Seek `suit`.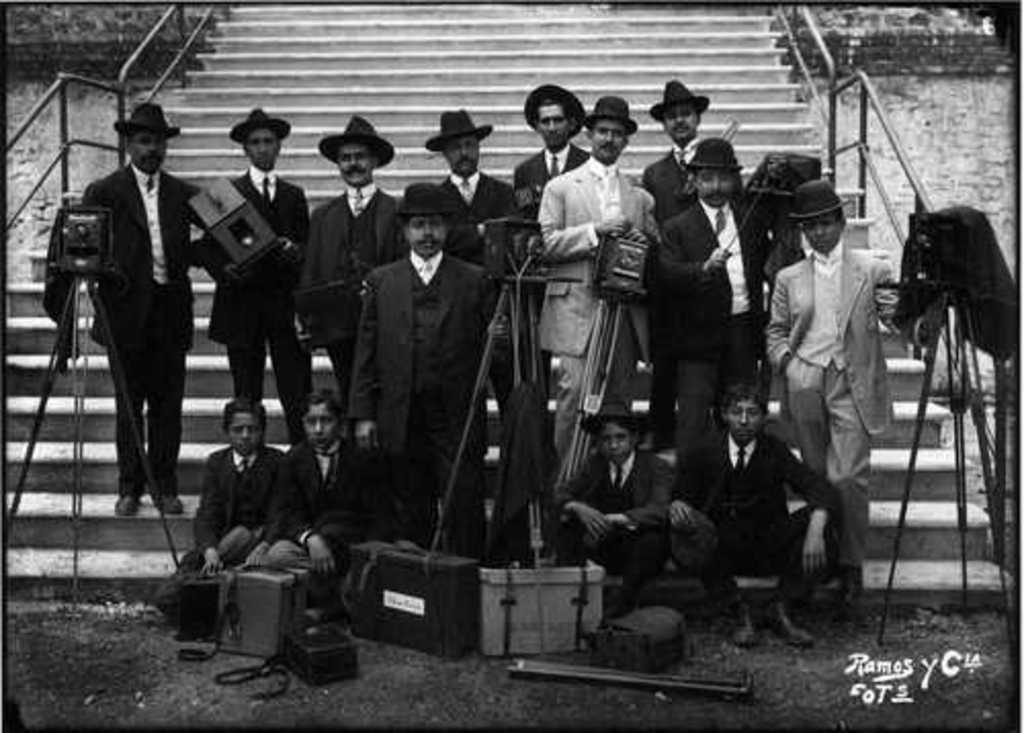
307, 184, 399, 414.
